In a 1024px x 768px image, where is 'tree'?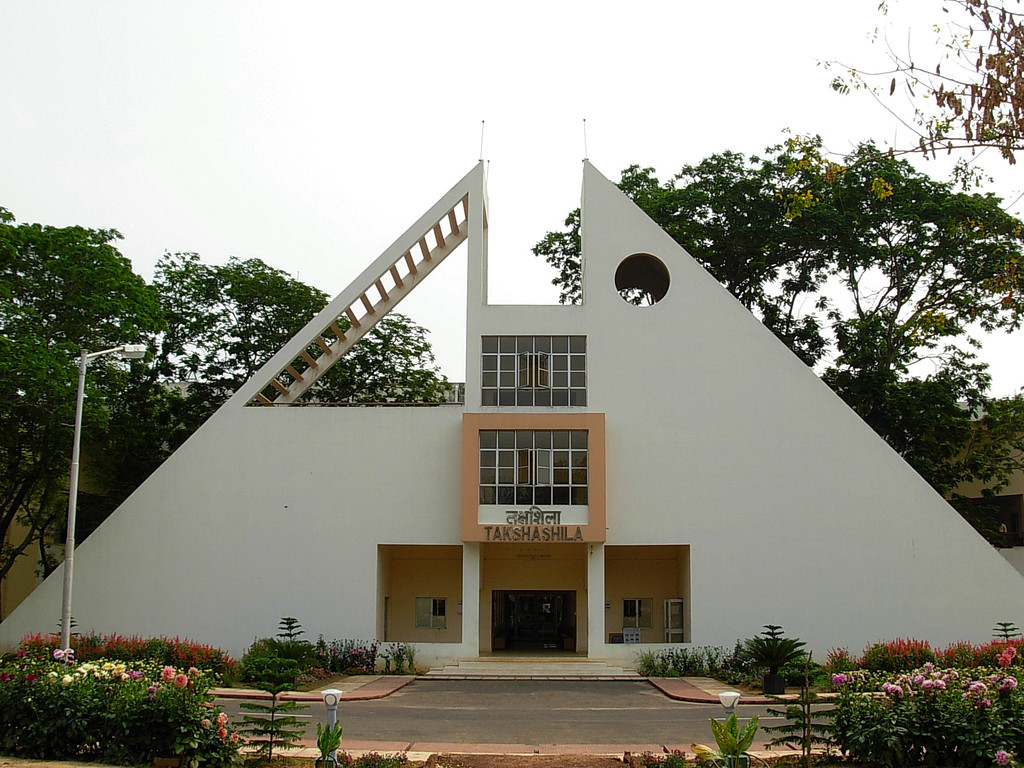
detection(0, 198, 175, 659).
